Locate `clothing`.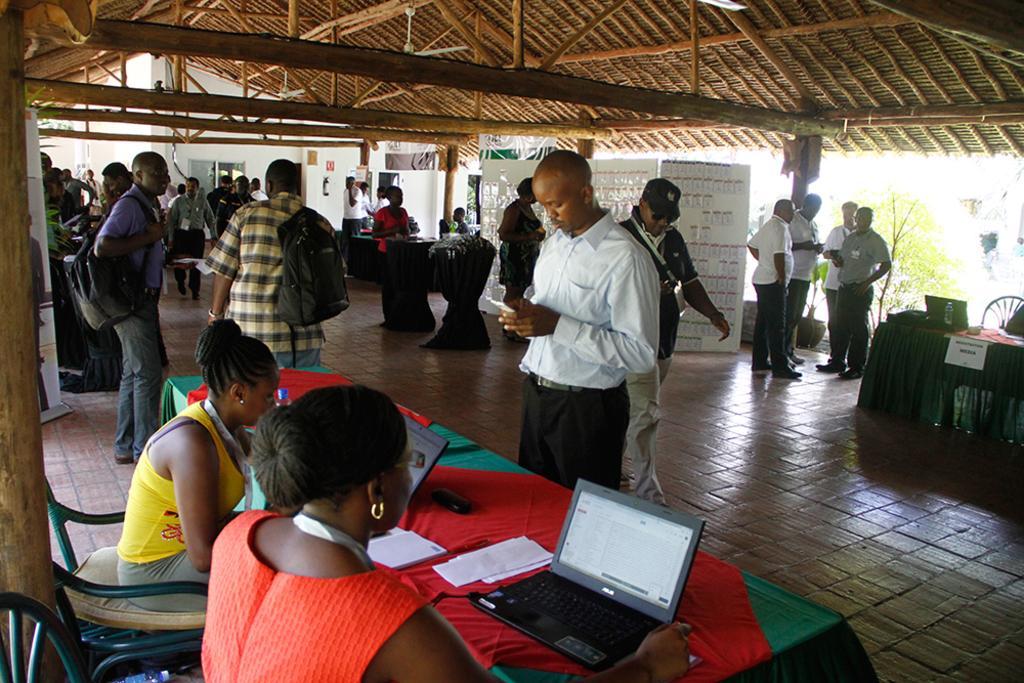
Bounding box: <region>200, 494, 467, 682</region>.
